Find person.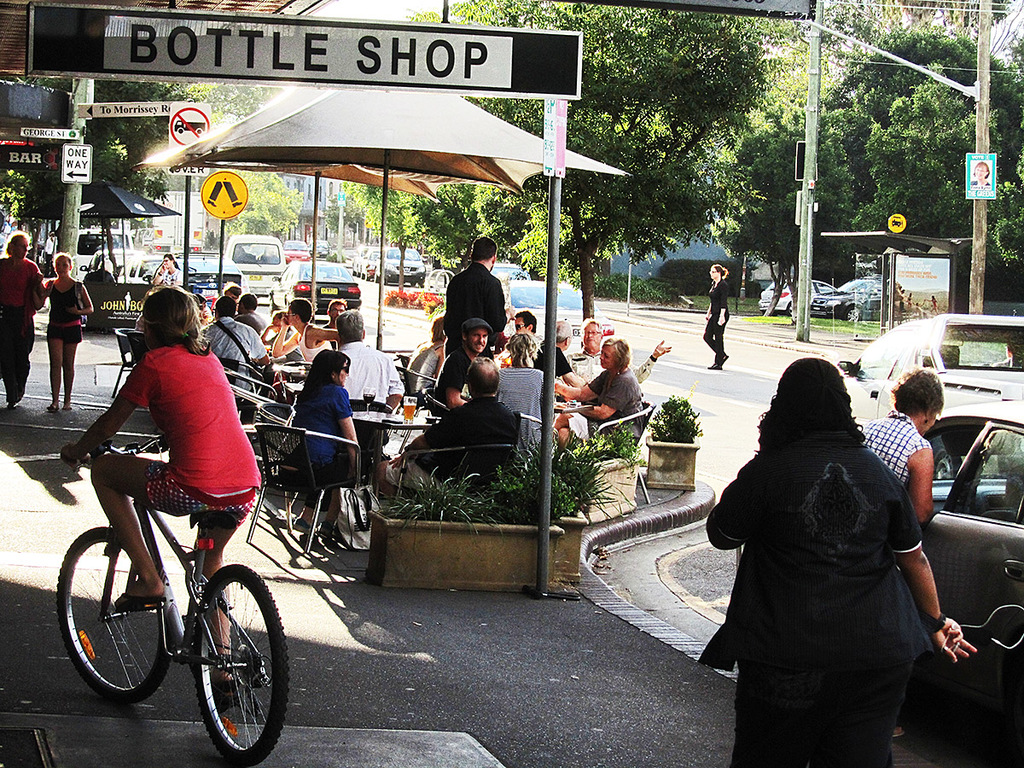
[46, 249, 93, 412].
